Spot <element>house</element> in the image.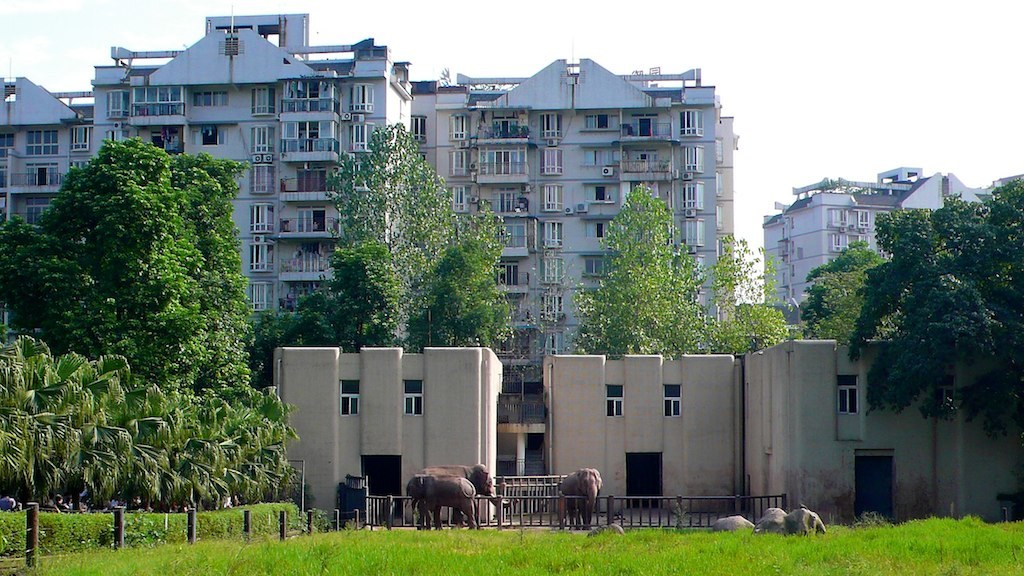
<element>house</element> found at 0:9:416:349.
